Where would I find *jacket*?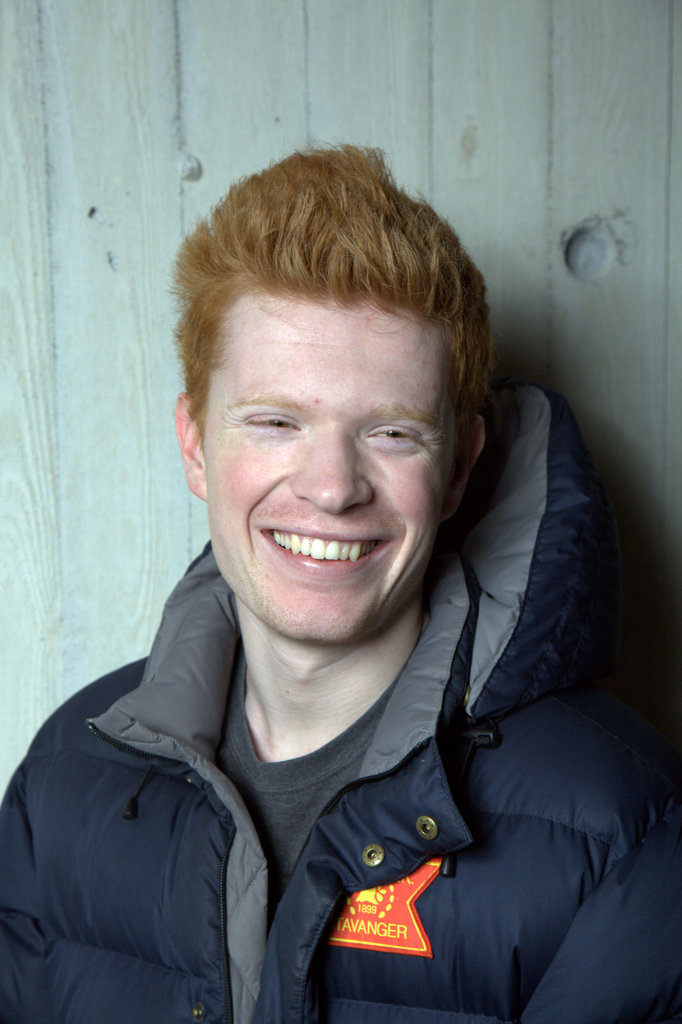
At rect(15, 244, 678, 1023).
